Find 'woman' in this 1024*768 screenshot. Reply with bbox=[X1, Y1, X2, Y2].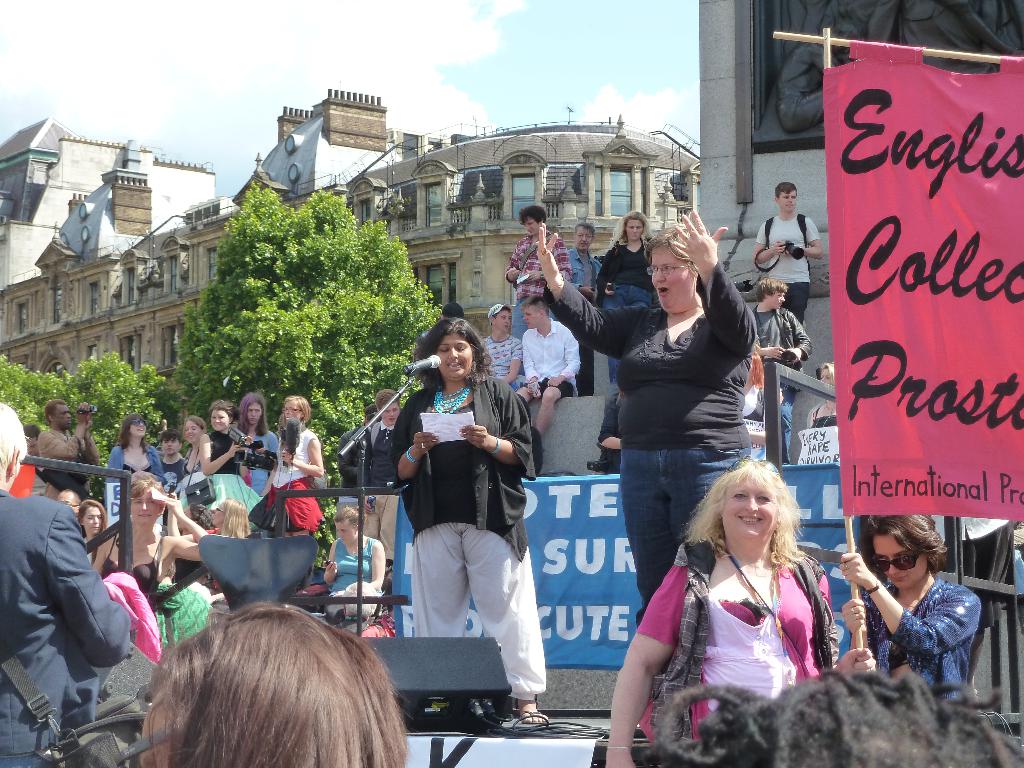
bbox=[597, 209, 659, 383].
